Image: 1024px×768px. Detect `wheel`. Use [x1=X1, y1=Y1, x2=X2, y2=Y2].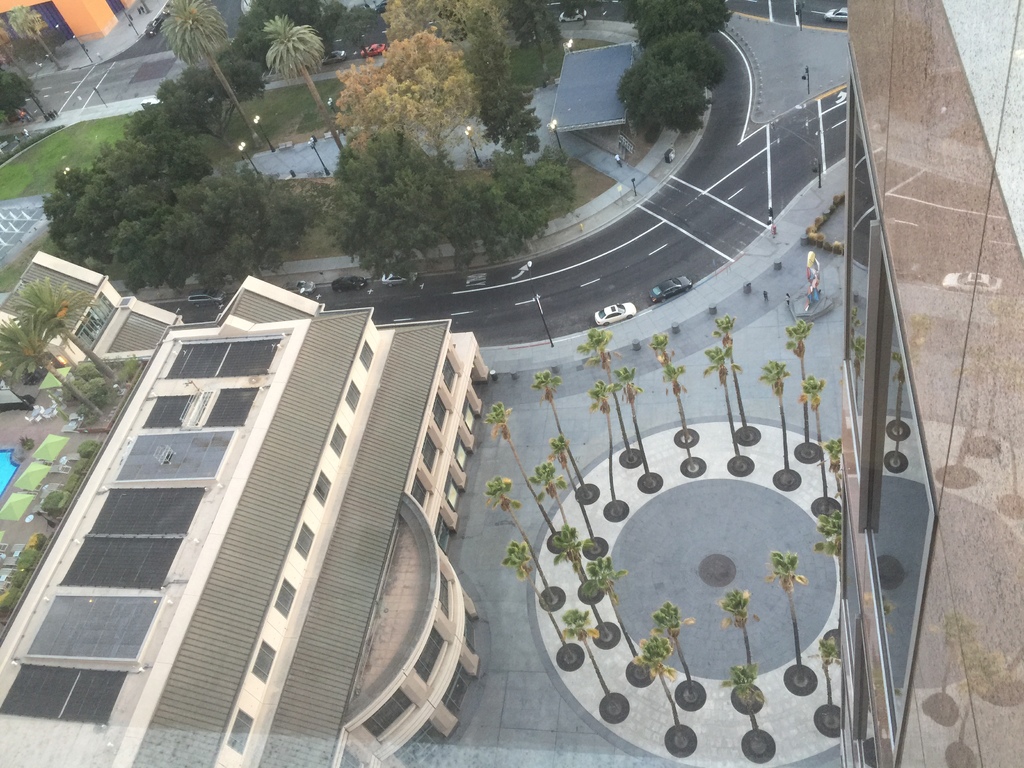
[x1=376, y1=52, x2=381, y2=55].
